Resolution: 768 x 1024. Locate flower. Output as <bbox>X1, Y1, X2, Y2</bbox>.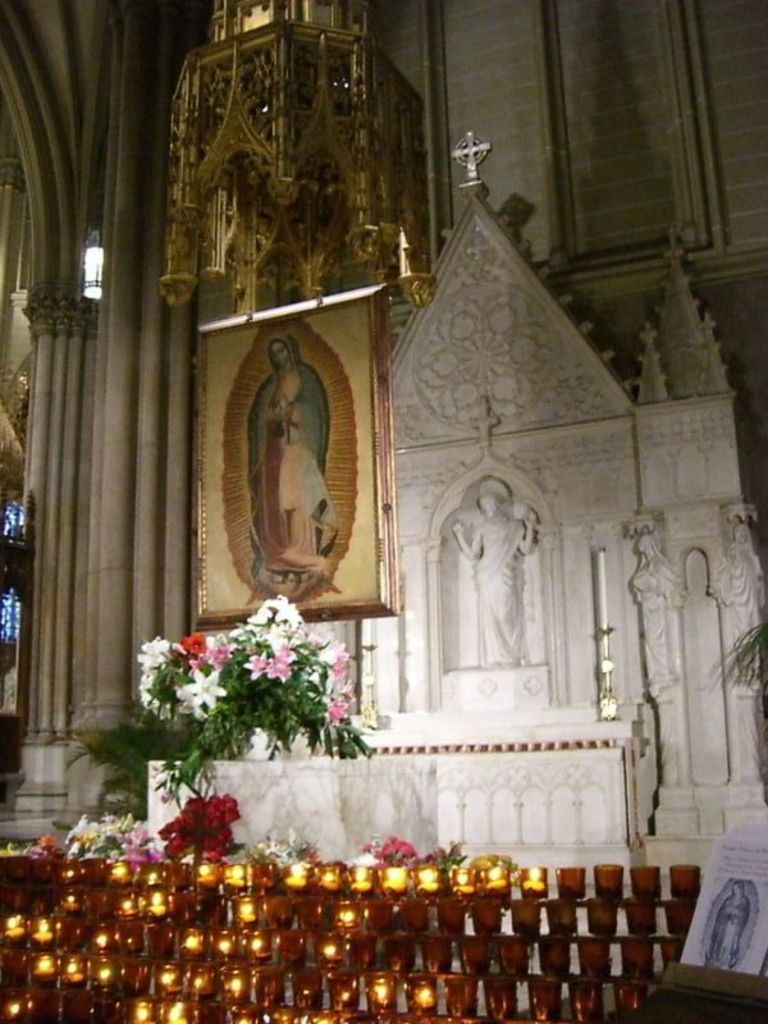
<bbox>234, 596, 303, 645</bbox>.
